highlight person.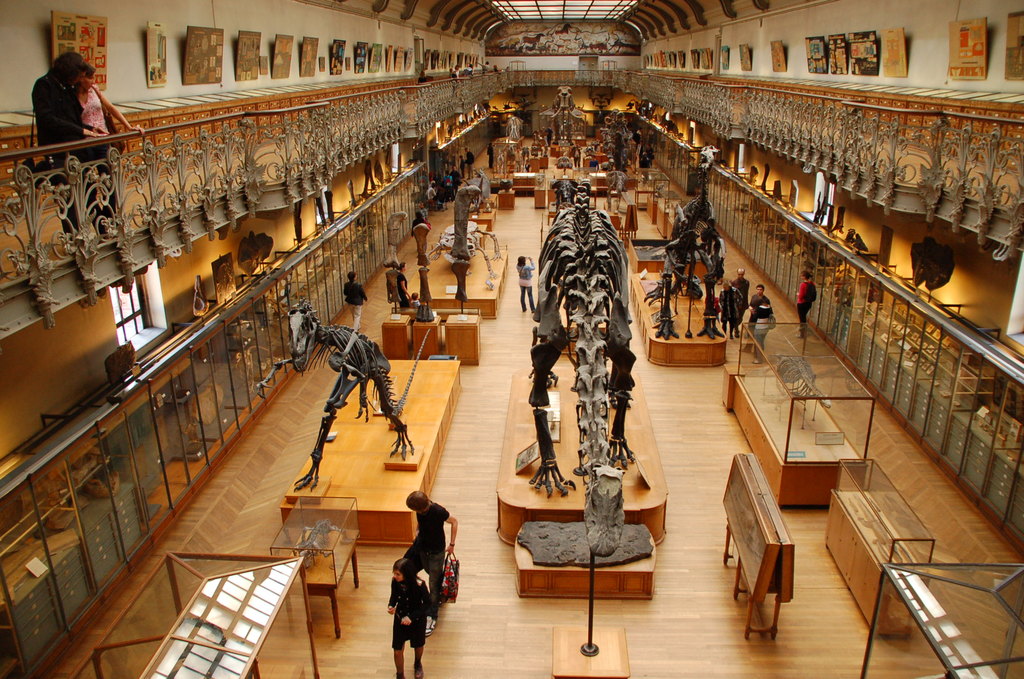
Highlighted region: select_region(573, 144, 580, 169).
